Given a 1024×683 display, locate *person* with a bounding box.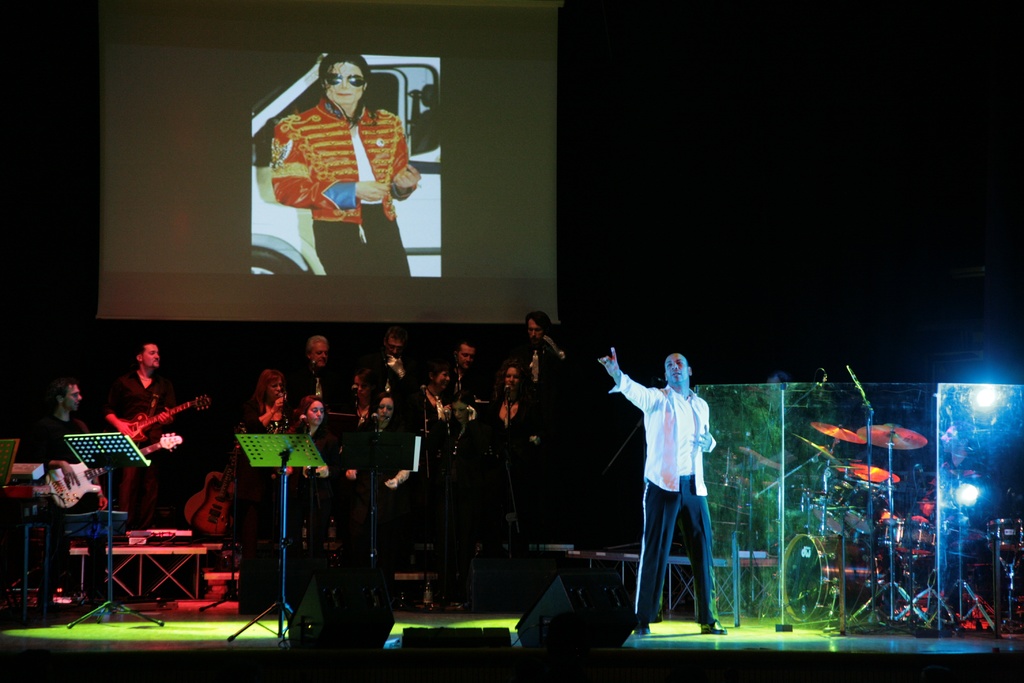
Located: box=[273, 49, 423, 281].
